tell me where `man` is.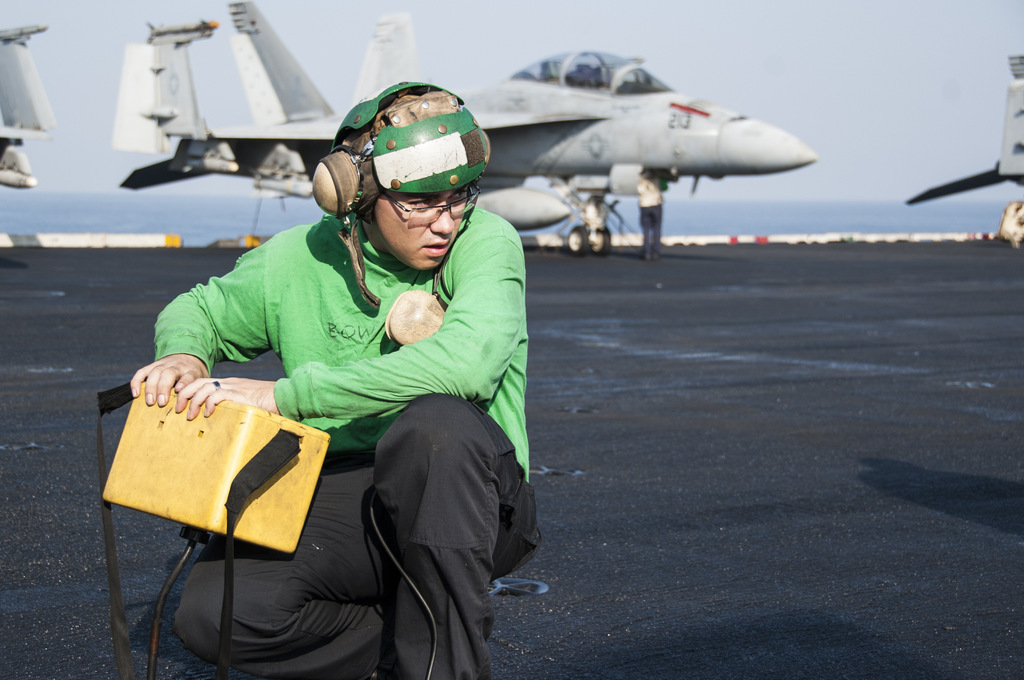
`man` is at x1=634, y1=170, x2=663, y2=261.
